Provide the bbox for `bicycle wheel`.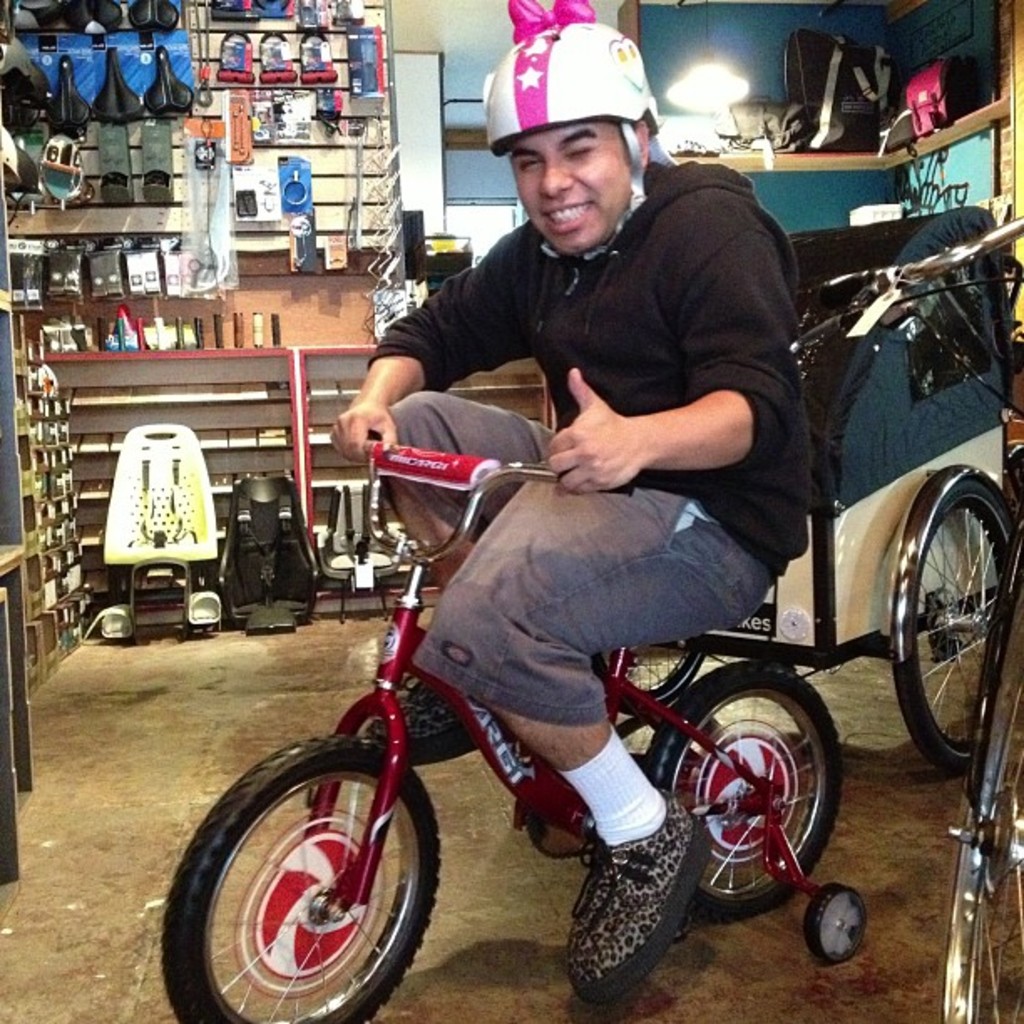
{"x1": 885, "y1": 463, "x2": 1022, "y2": 773}.
